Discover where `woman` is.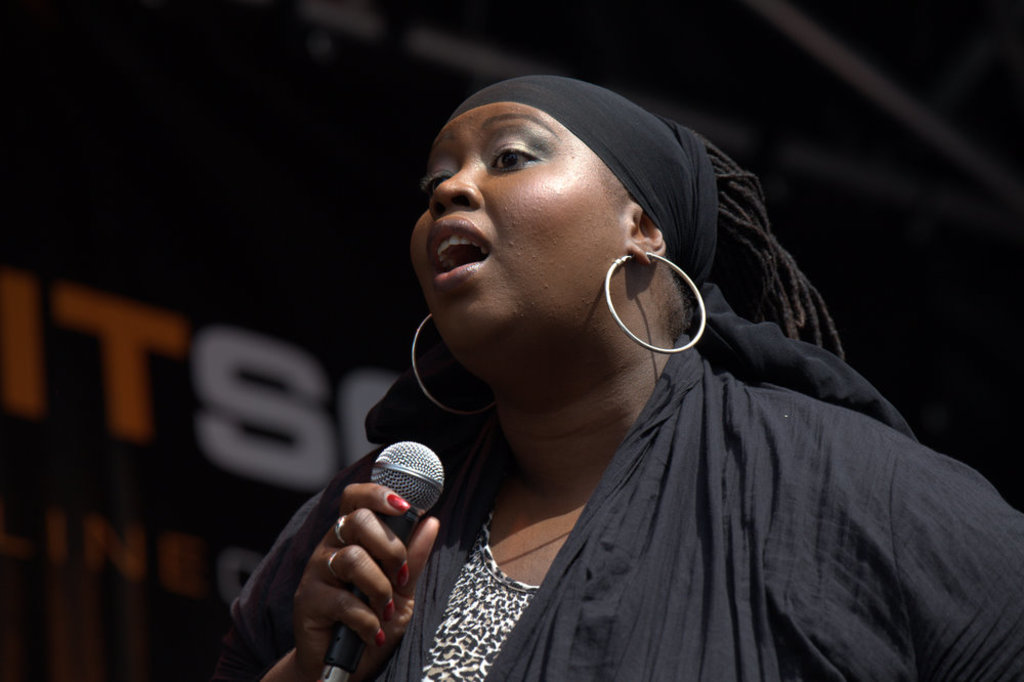
Discovered at x1=224 y1=75 x2=1023 y2=681.
